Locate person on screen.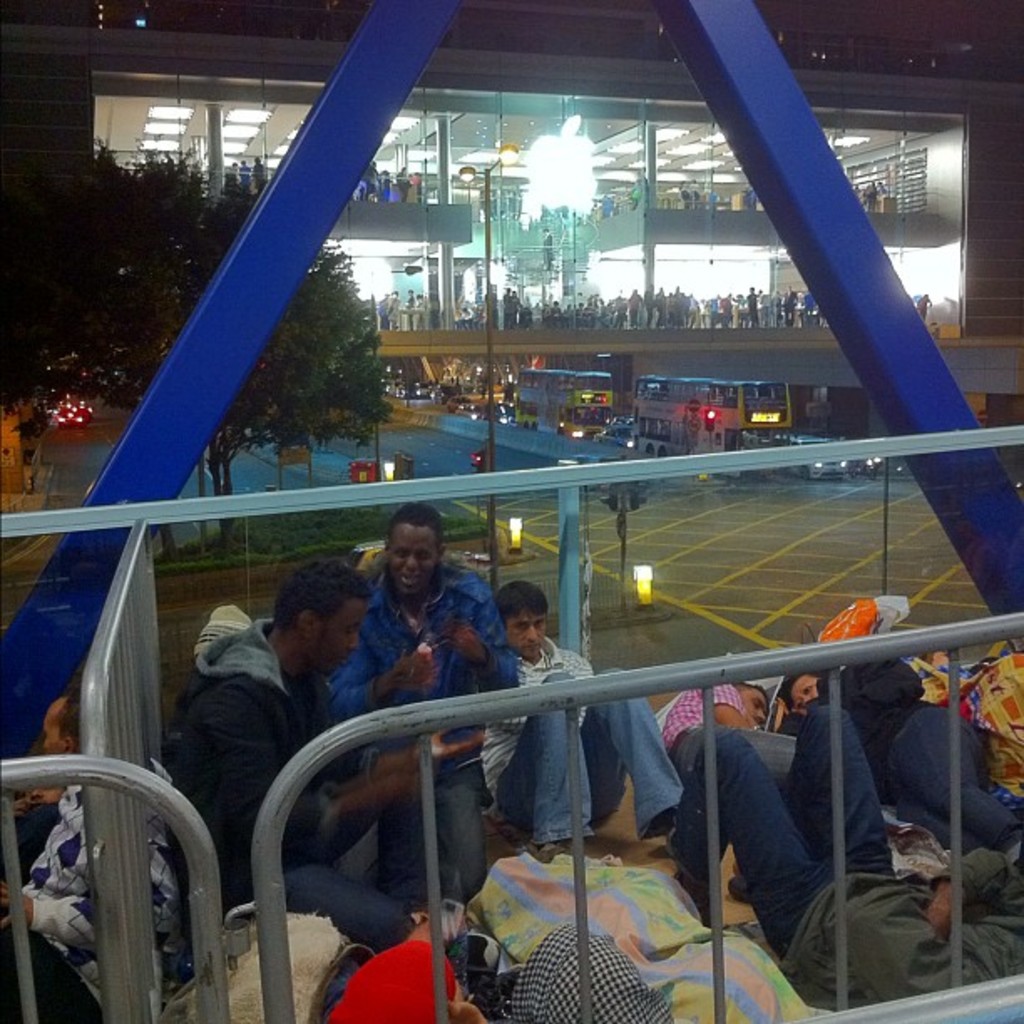
On screen at {"left": 863, "top": 172, "right": 878, "bottom": 204}.
